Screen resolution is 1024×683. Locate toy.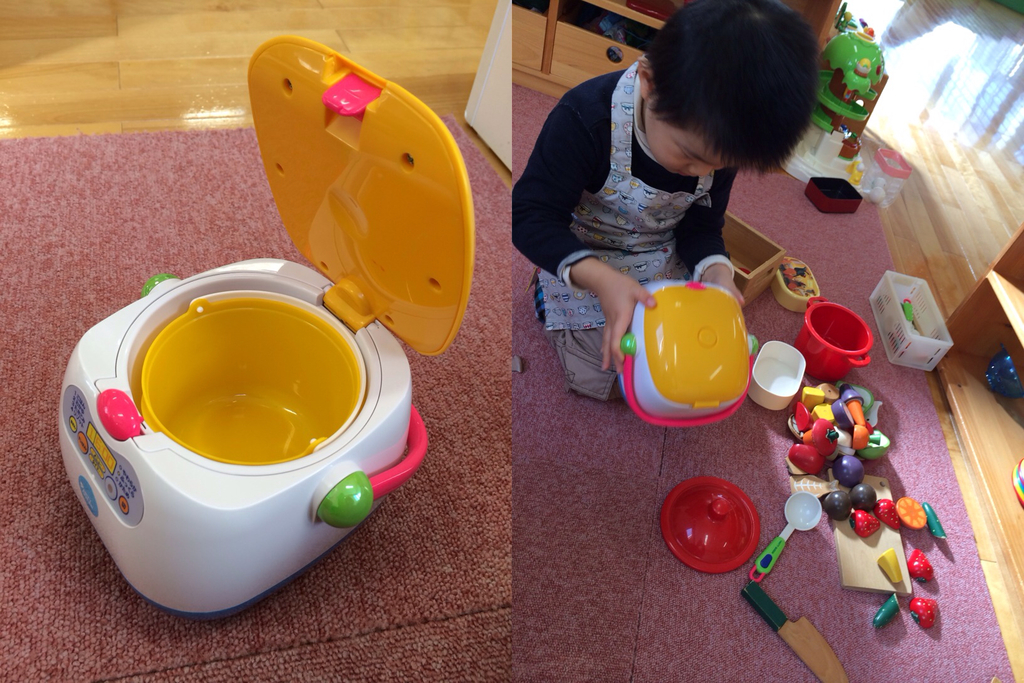
x1=849, y1=483, x2=873, y2=507.
